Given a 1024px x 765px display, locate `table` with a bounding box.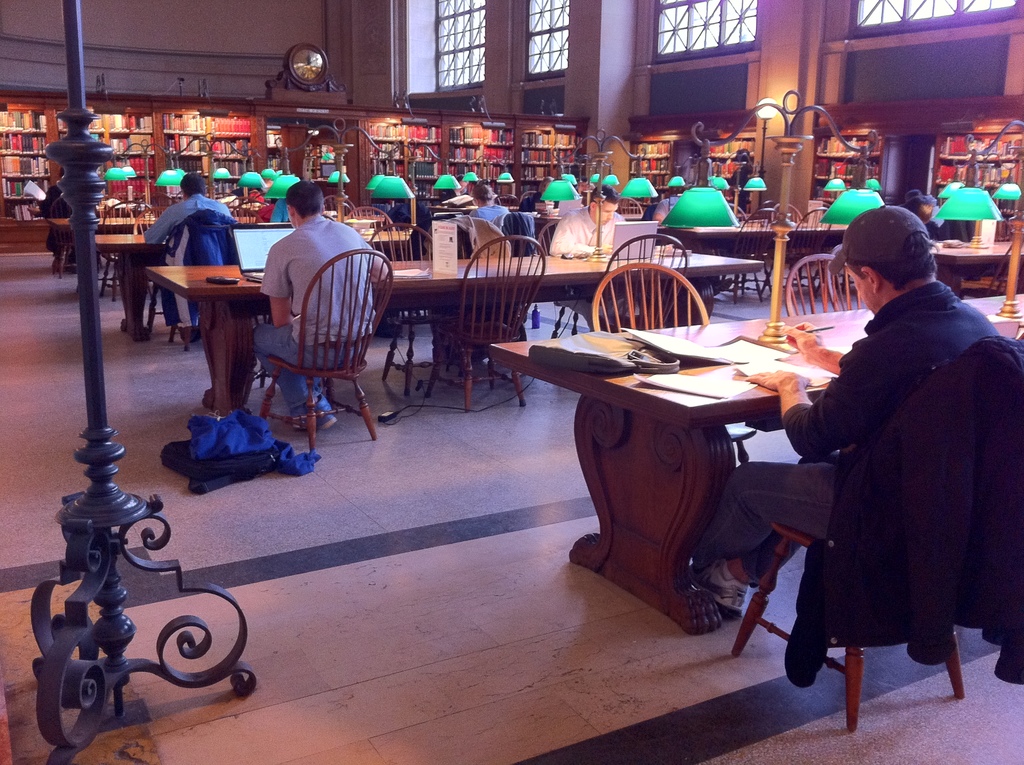
Located: box(138, 253, 763, 416).
